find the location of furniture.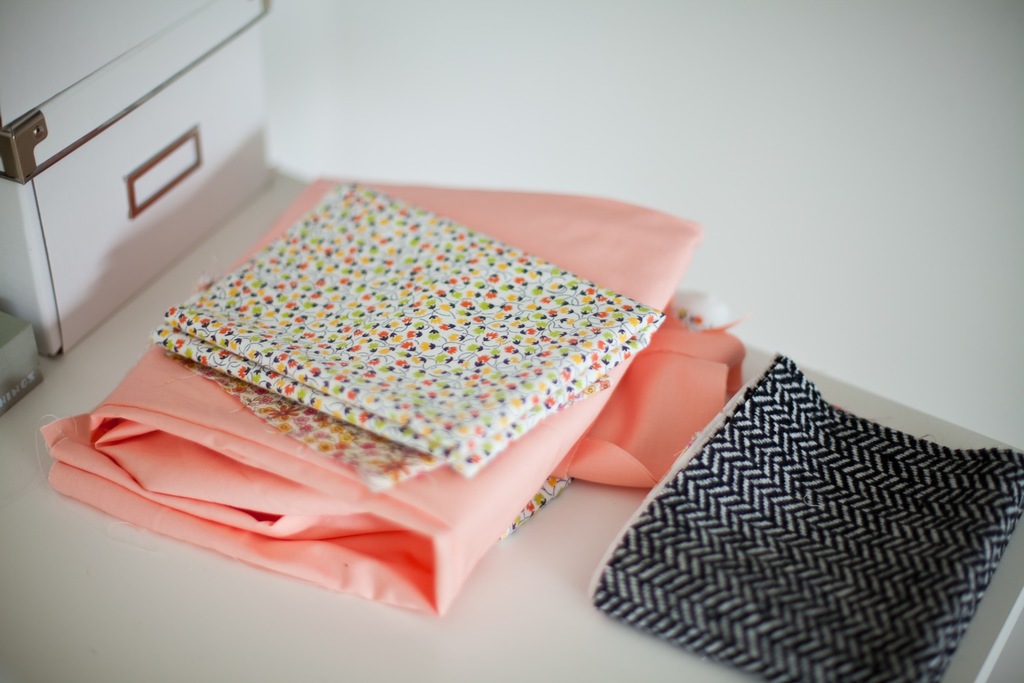
Location: 0, 0, 1023, 682.
